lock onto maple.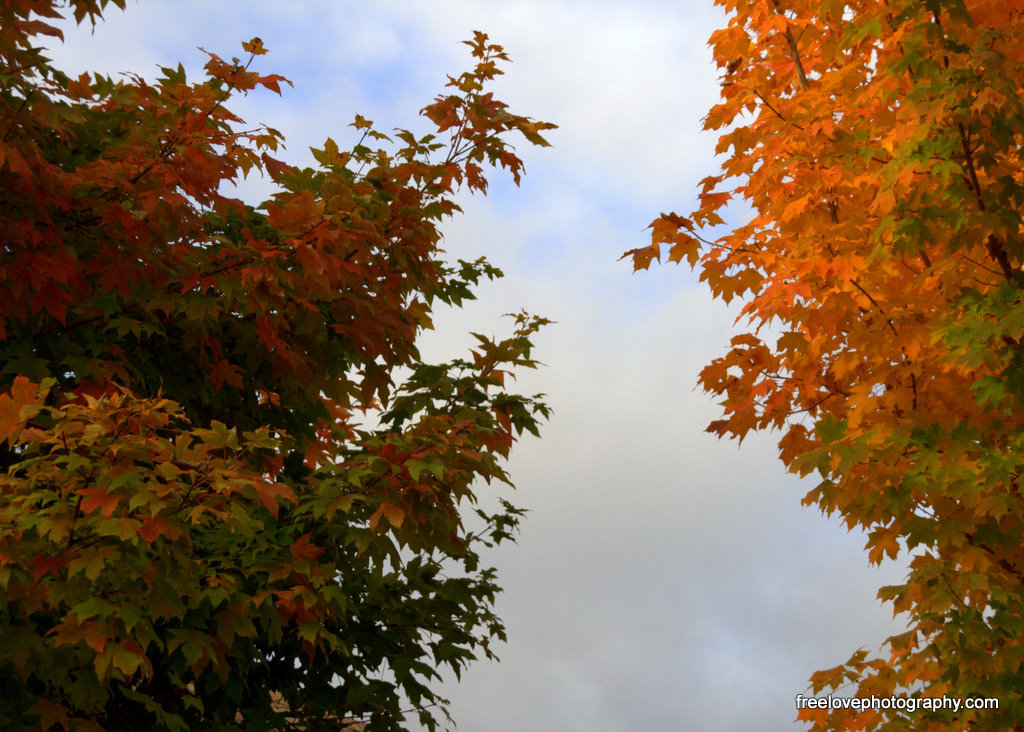
Locked: region(0, 0, 1014, 731).
